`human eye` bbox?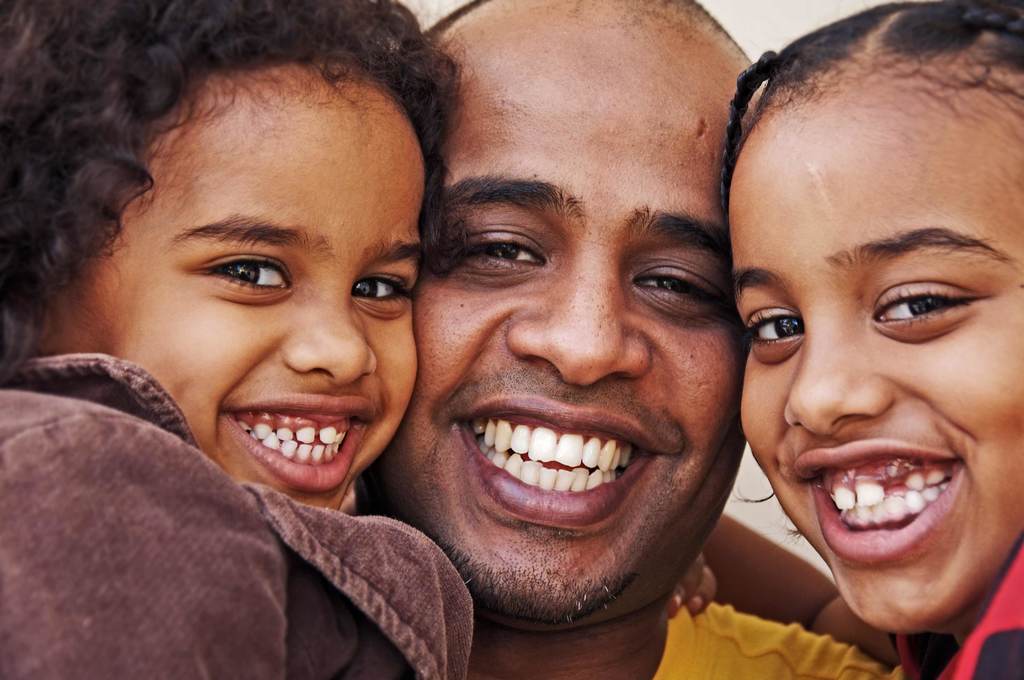
[left=341, top=271, right=419, bottom=316]
